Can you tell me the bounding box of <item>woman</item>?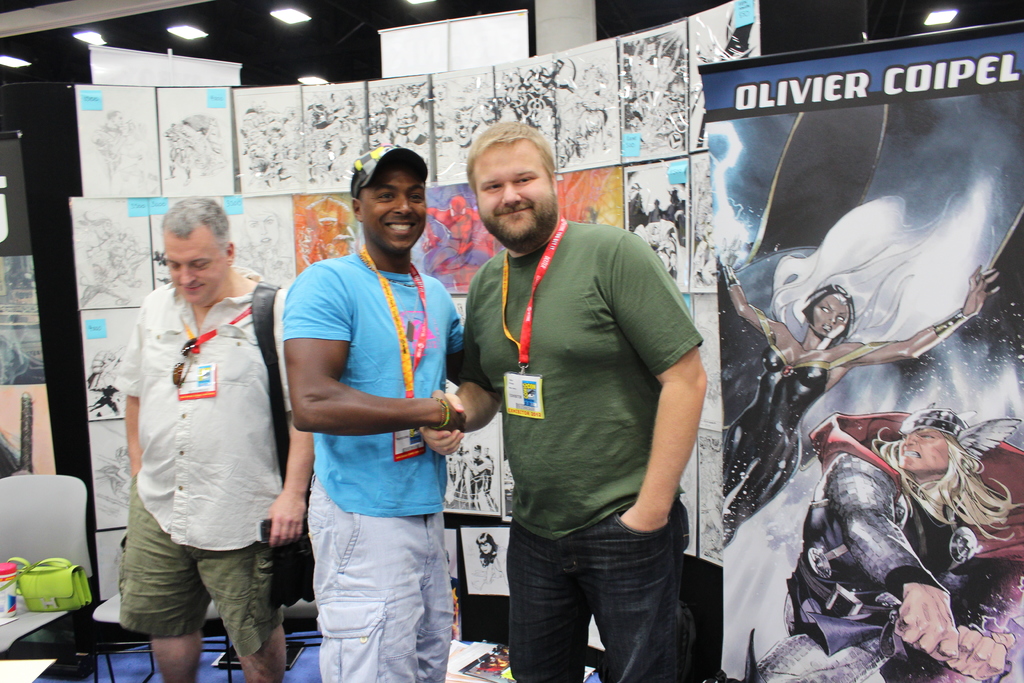
<bbox>557, 69, 612, 171</bbox>.
